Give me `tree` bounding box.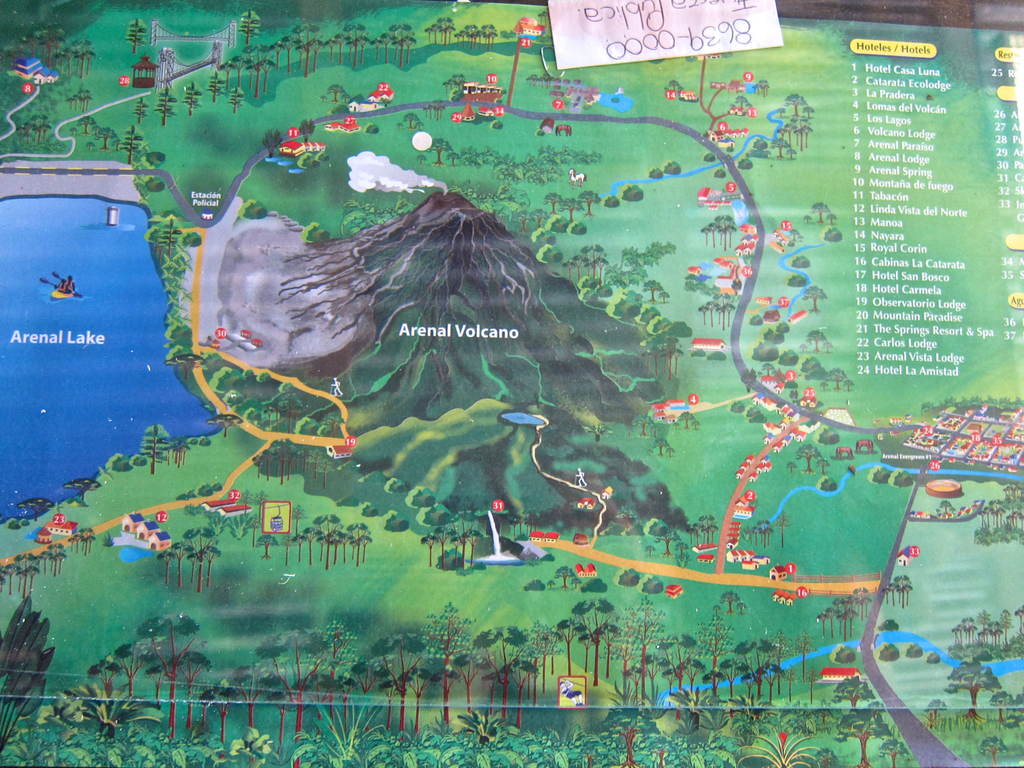
147:133:171:205.
